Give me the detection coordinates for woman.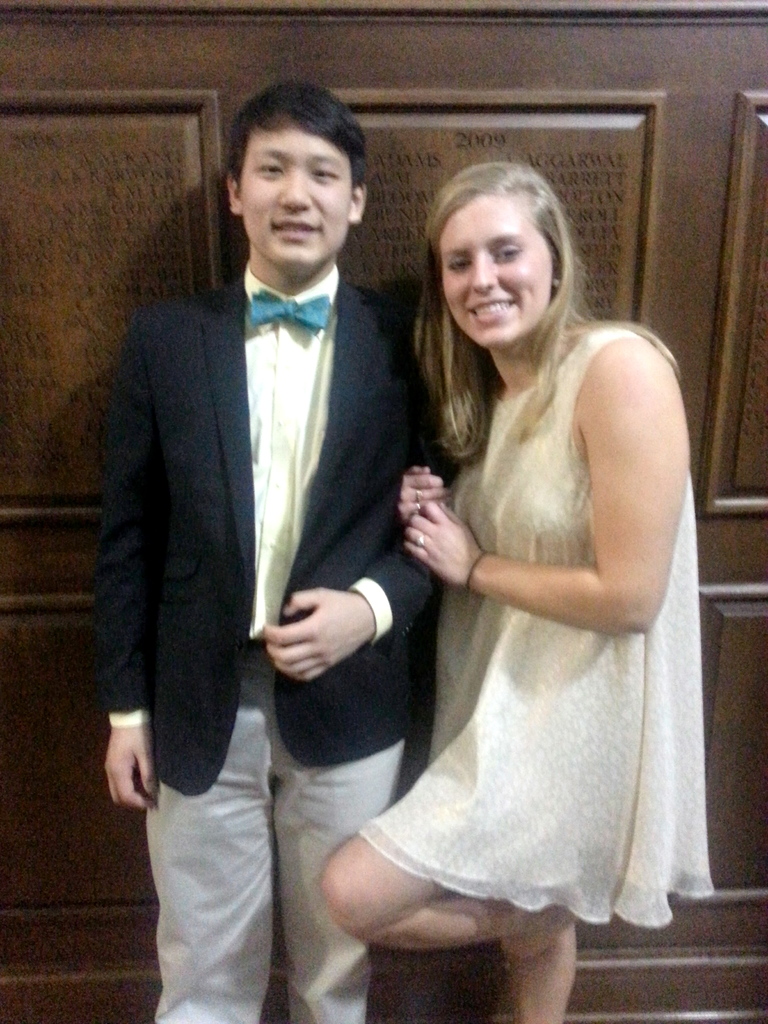
<box>328,140,703,989</box>.
